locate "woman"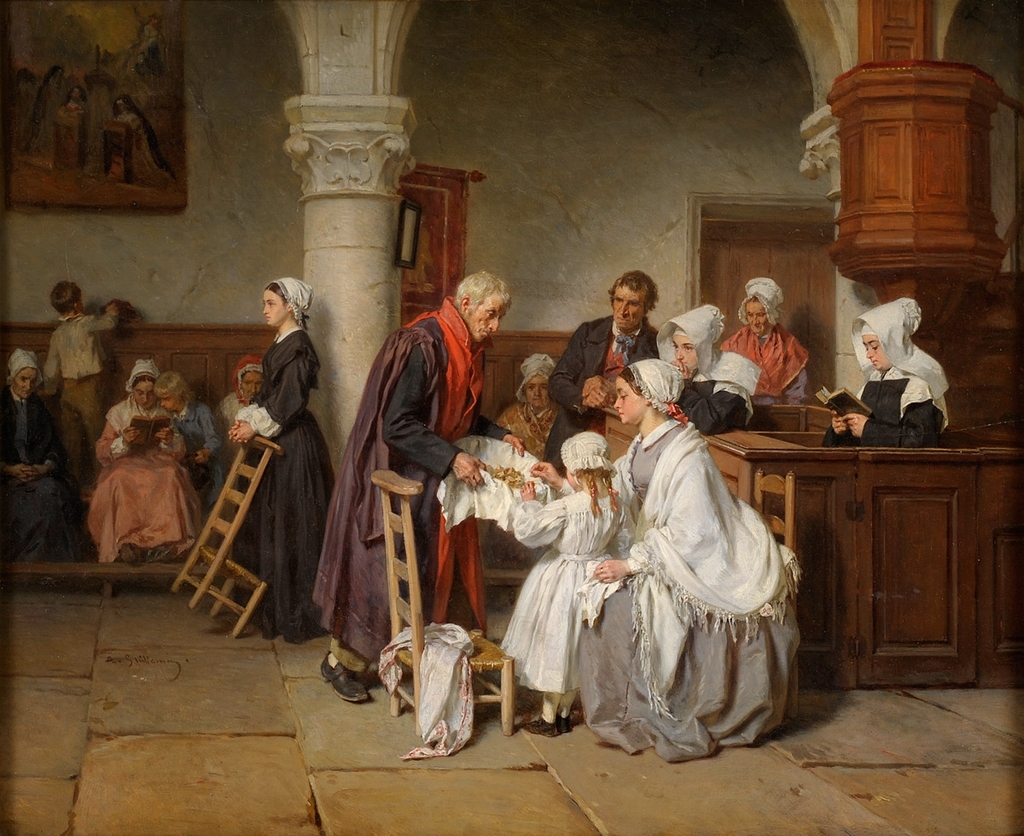
<bbox>488, 342, 559, 569</bbox>
